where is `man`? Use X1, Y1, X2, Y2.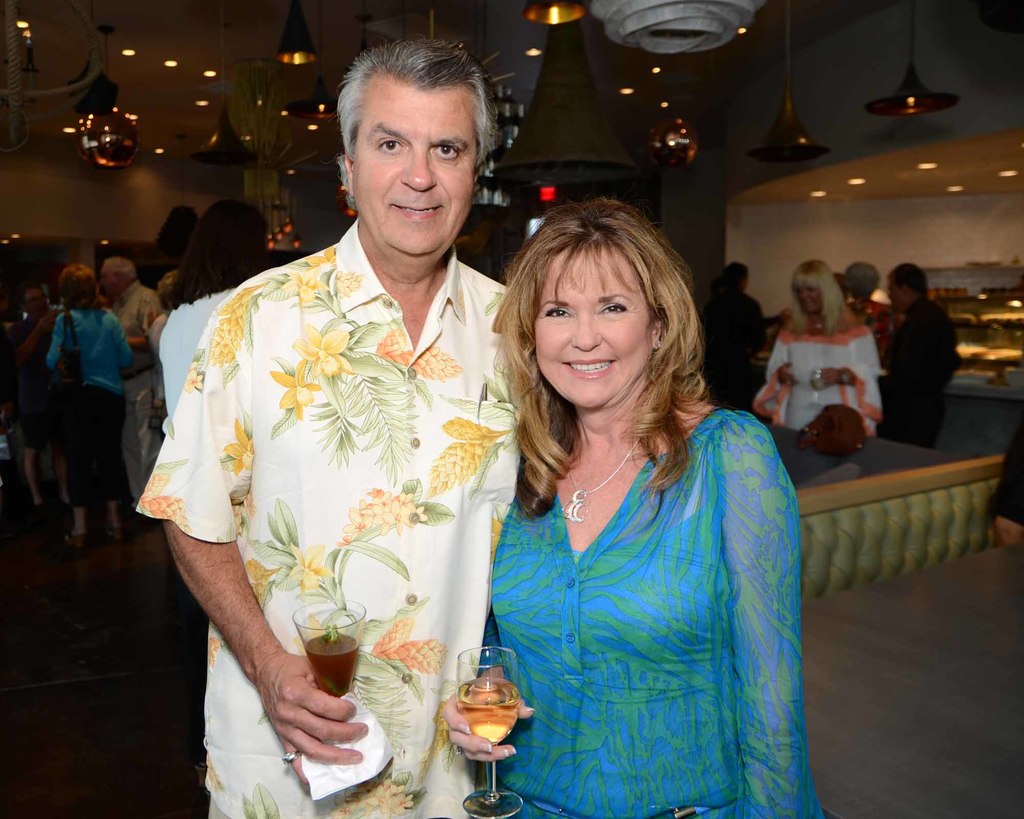
145, 45, 532, 806.
